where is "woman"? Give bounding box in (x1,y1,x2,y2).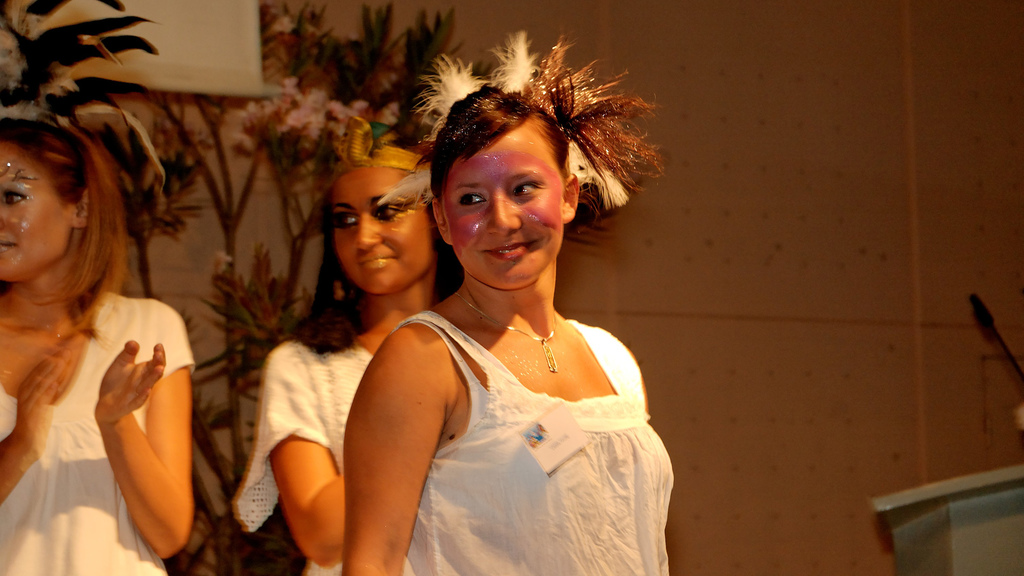
(237,117,464,575).
